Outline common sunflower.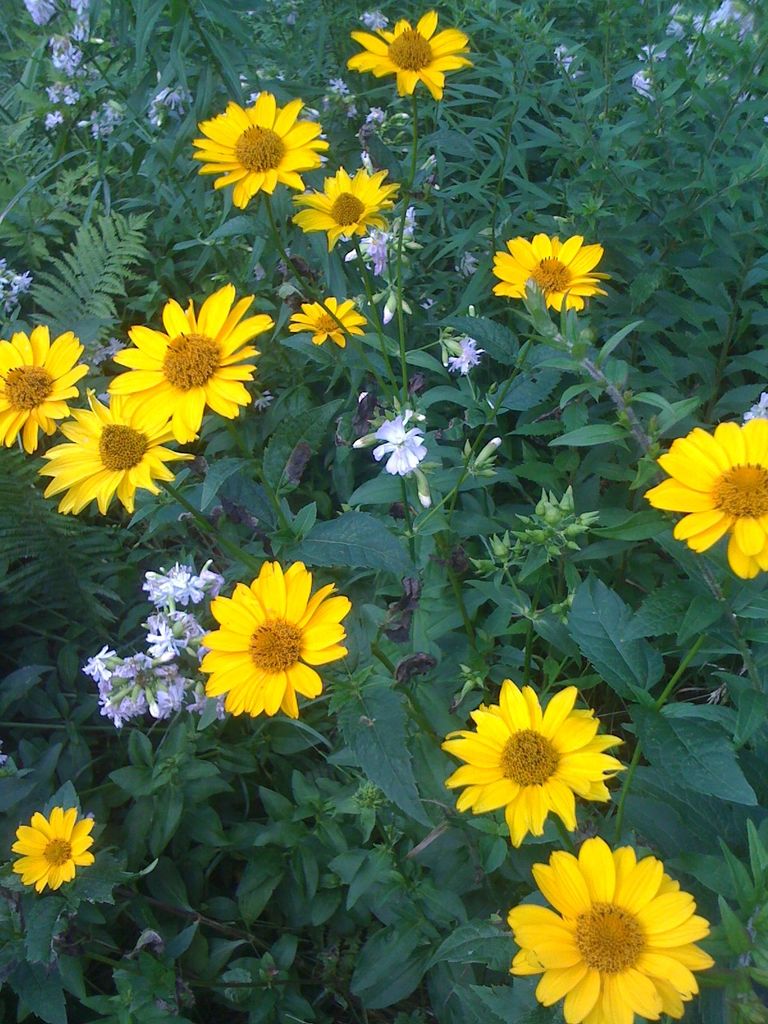
Outline: crop(299, 171, 406, 243).
